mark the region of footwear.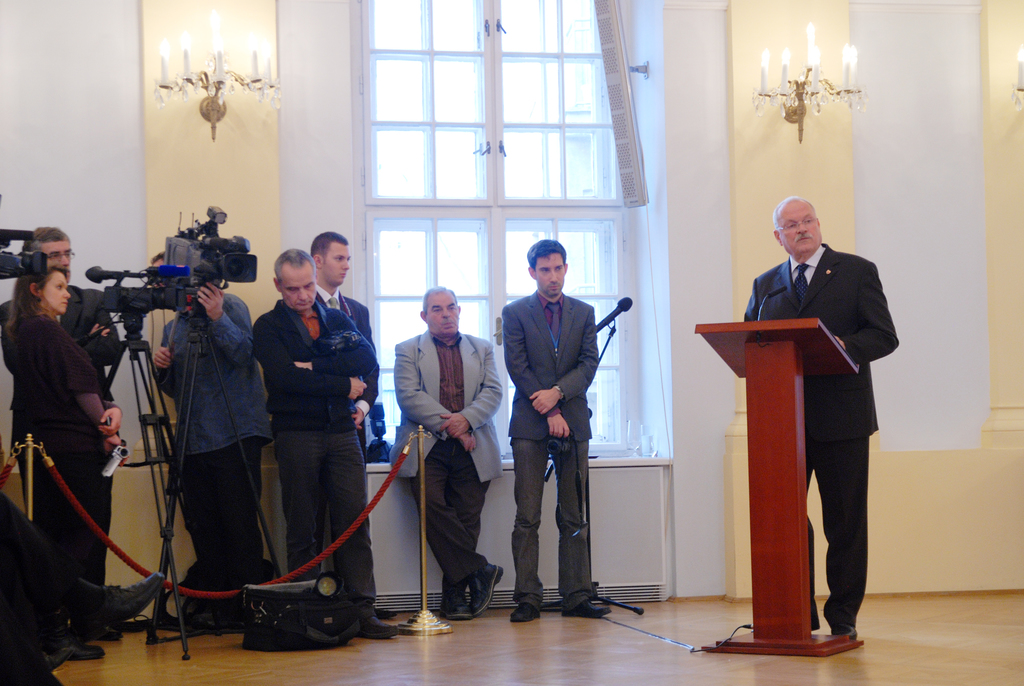
Region: 443:591:469:620.
